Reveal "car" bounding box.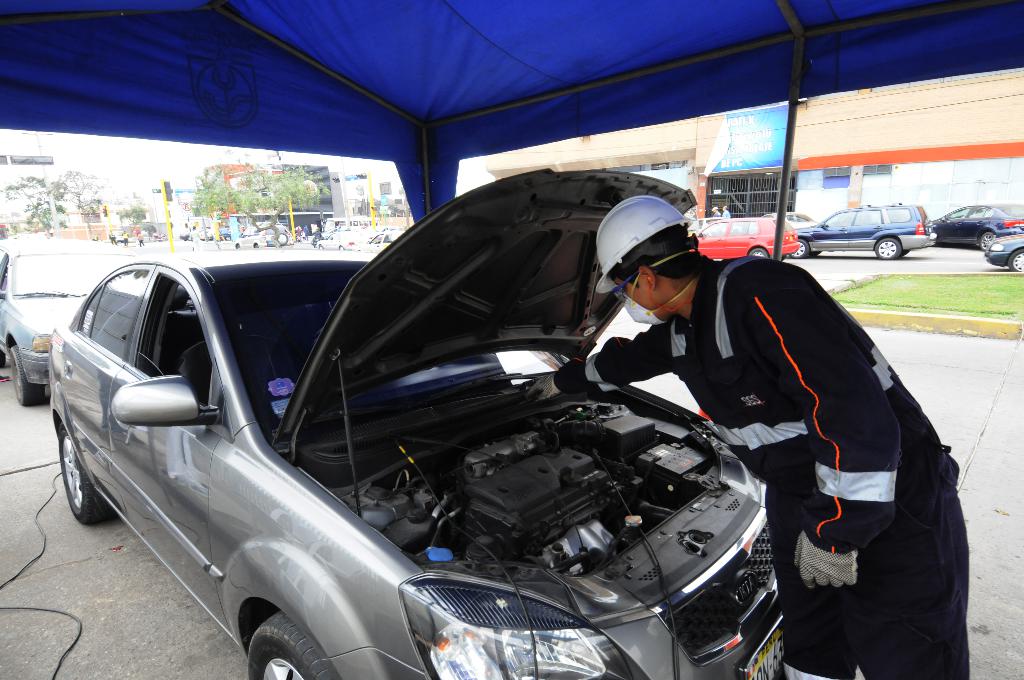
Revealed: (37, 164, 789, 679).
